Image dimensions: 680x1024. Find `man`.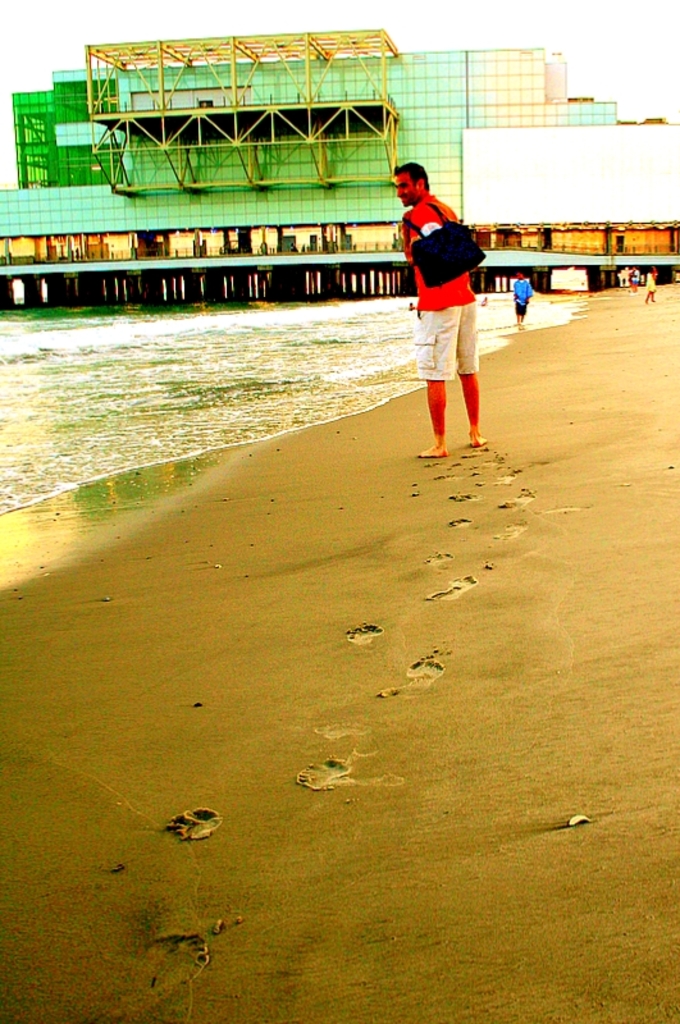
514, 270, 533, 326.
